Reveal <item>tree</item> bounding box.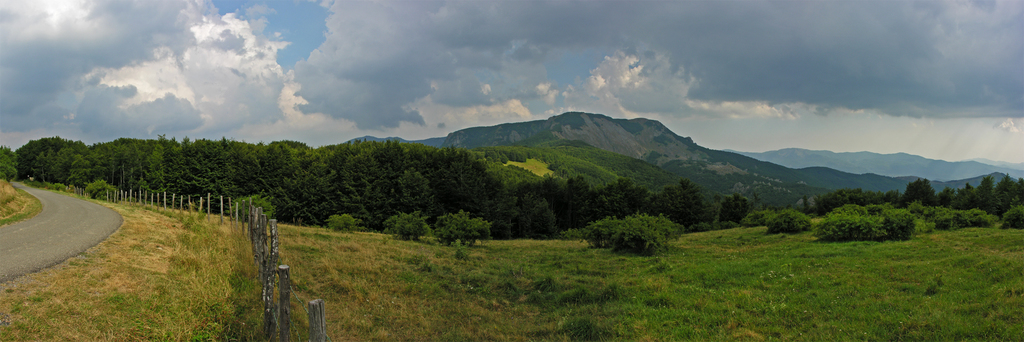
Revealed: [left=765, top=204, right=816, bottom=235].
